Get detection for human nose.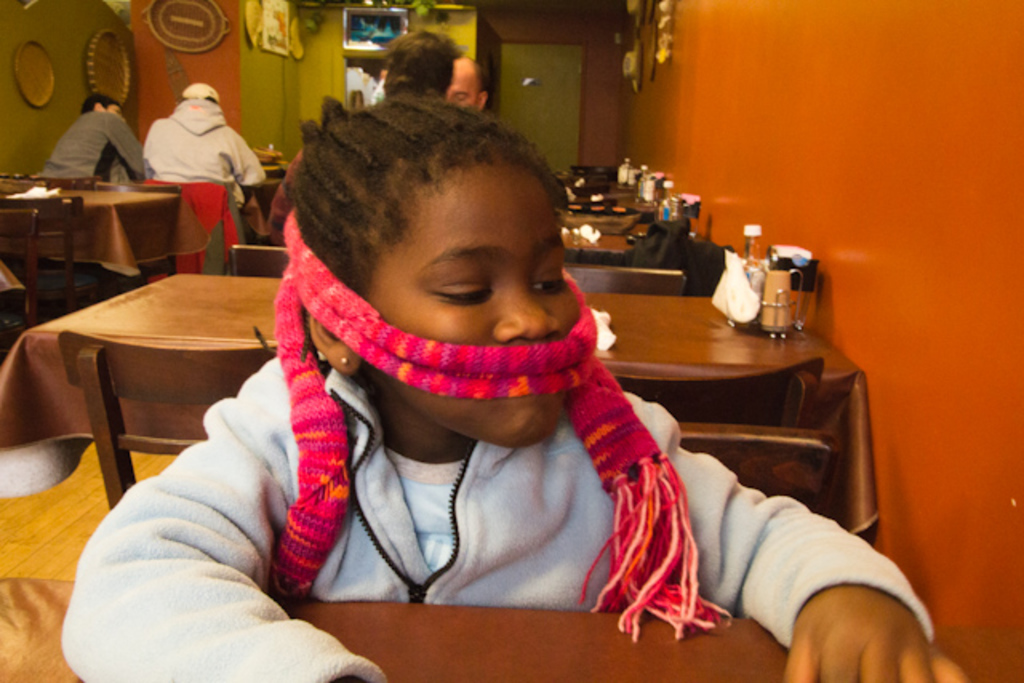
Detection: (496,280,560,341).
